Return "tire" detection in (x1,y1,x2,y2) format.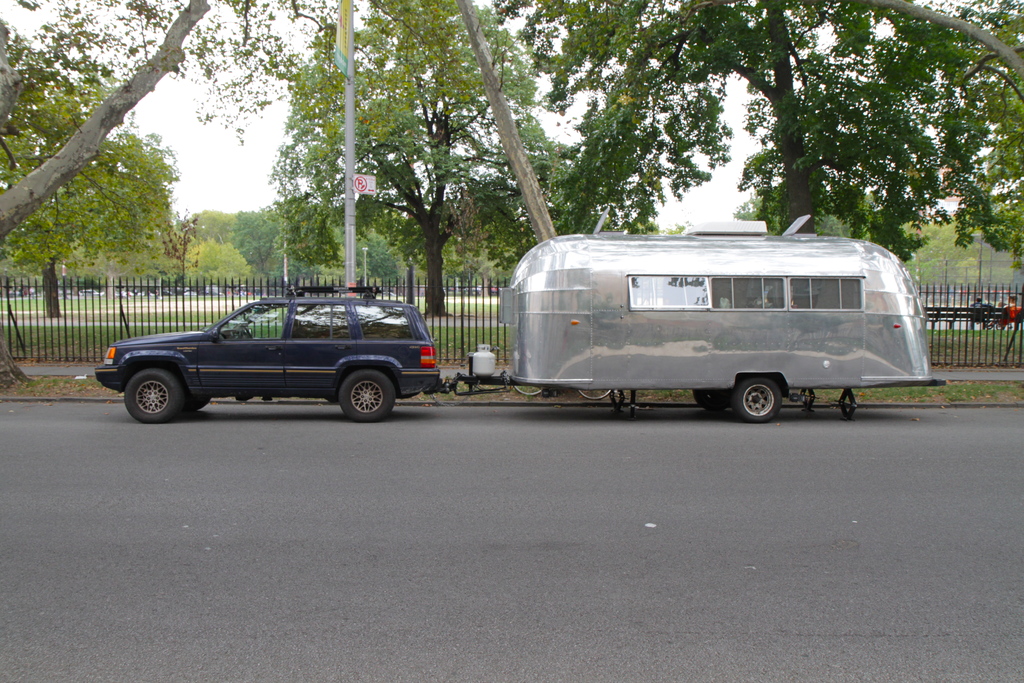
(342,369,398,420).
